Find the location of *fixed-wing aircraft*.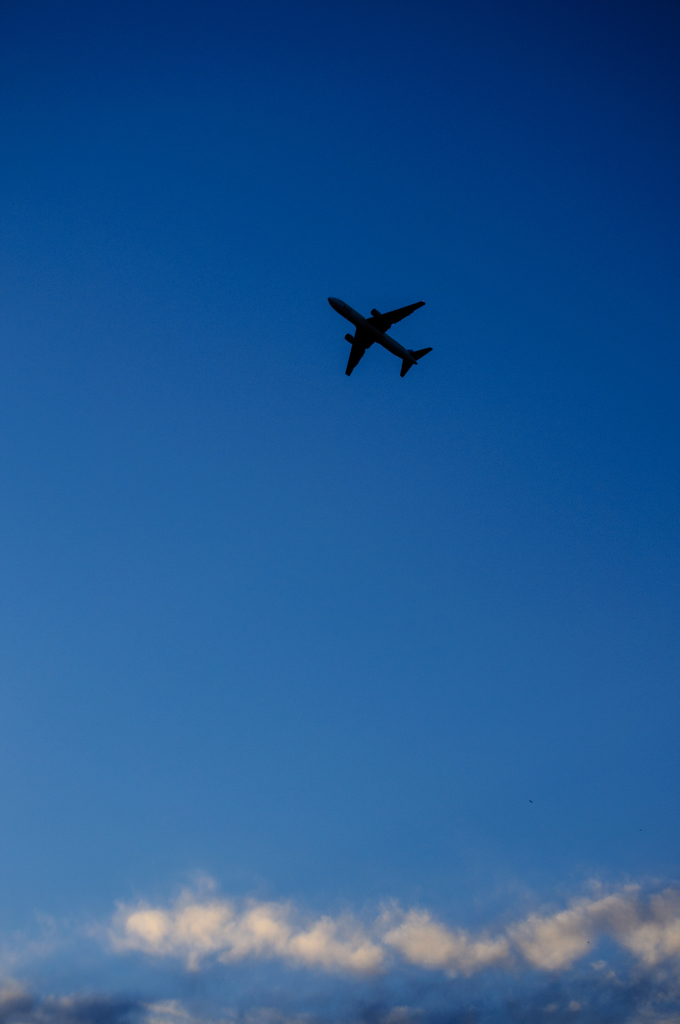
Location: bbox(323, 300, 437, 385).
